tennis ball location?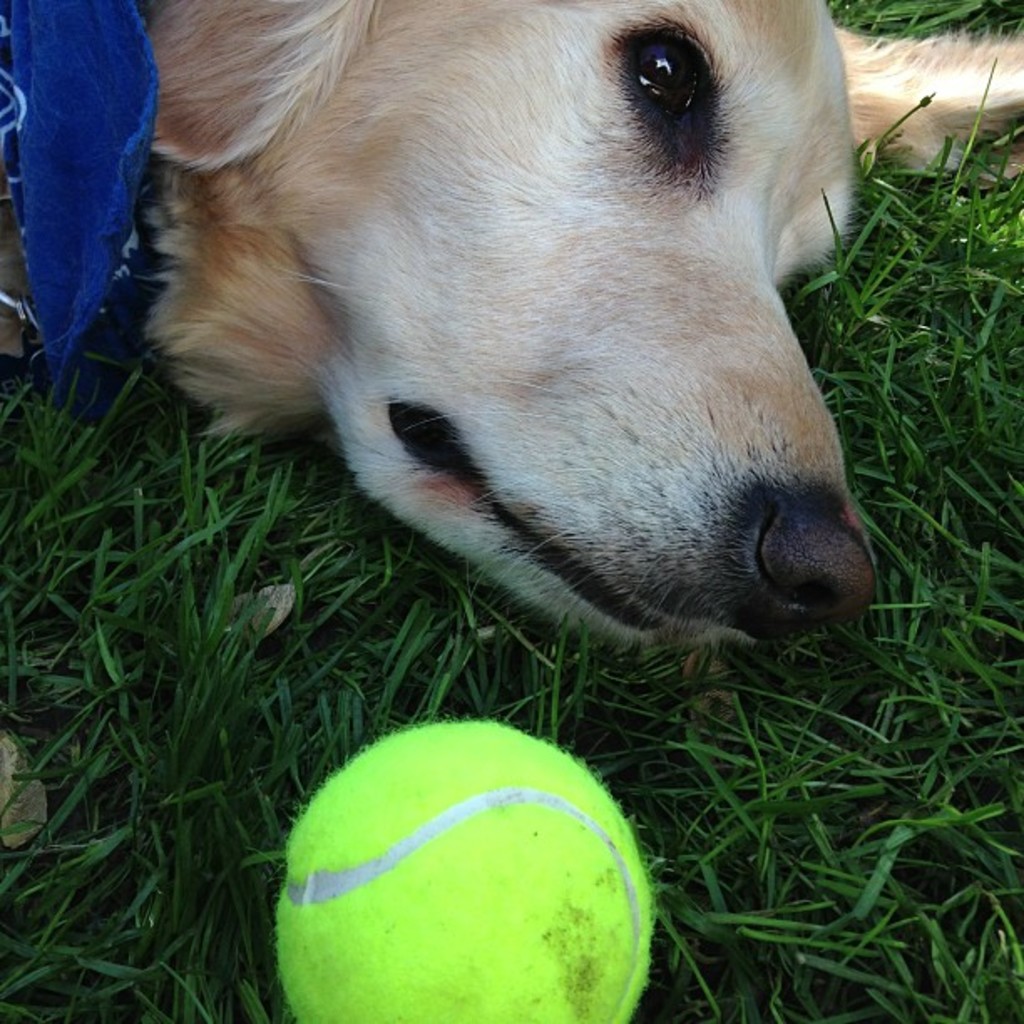
274:713:661:1022
